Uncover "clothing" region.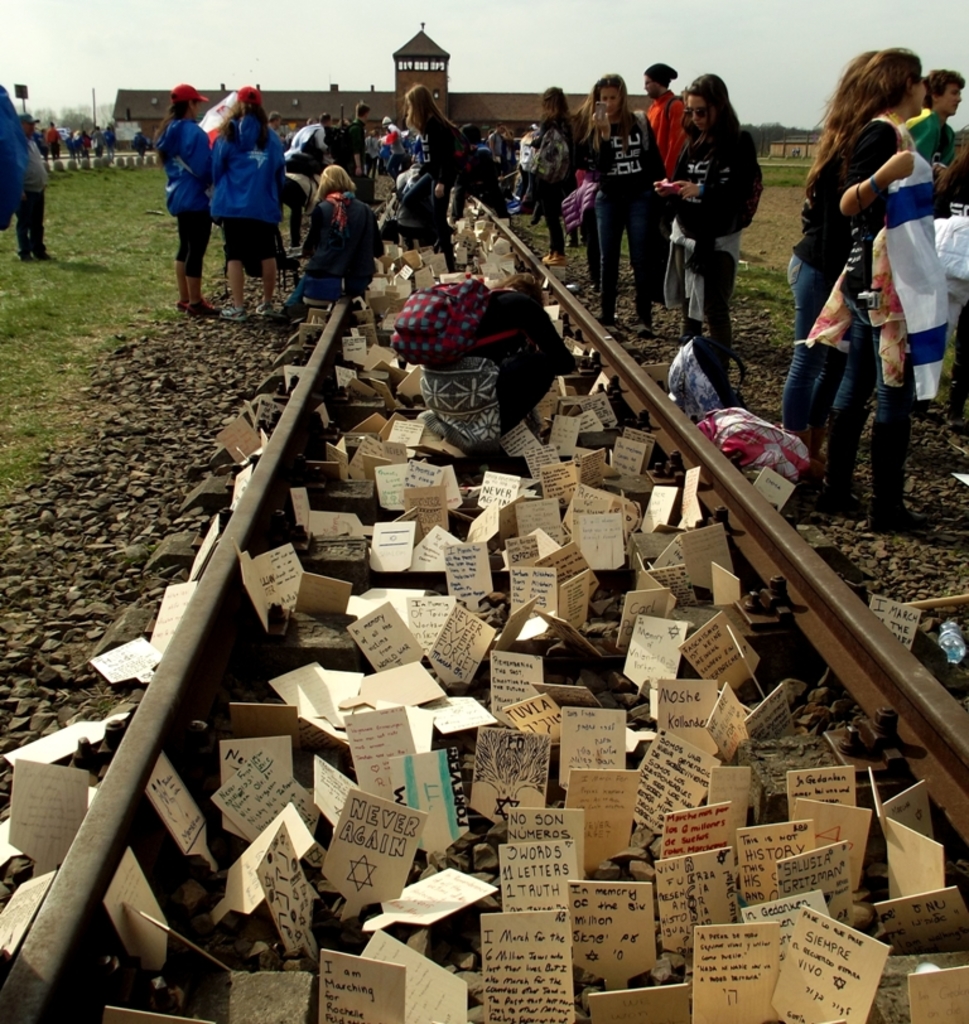
Uncovered: bbox=[0, 90, 44, 264].
